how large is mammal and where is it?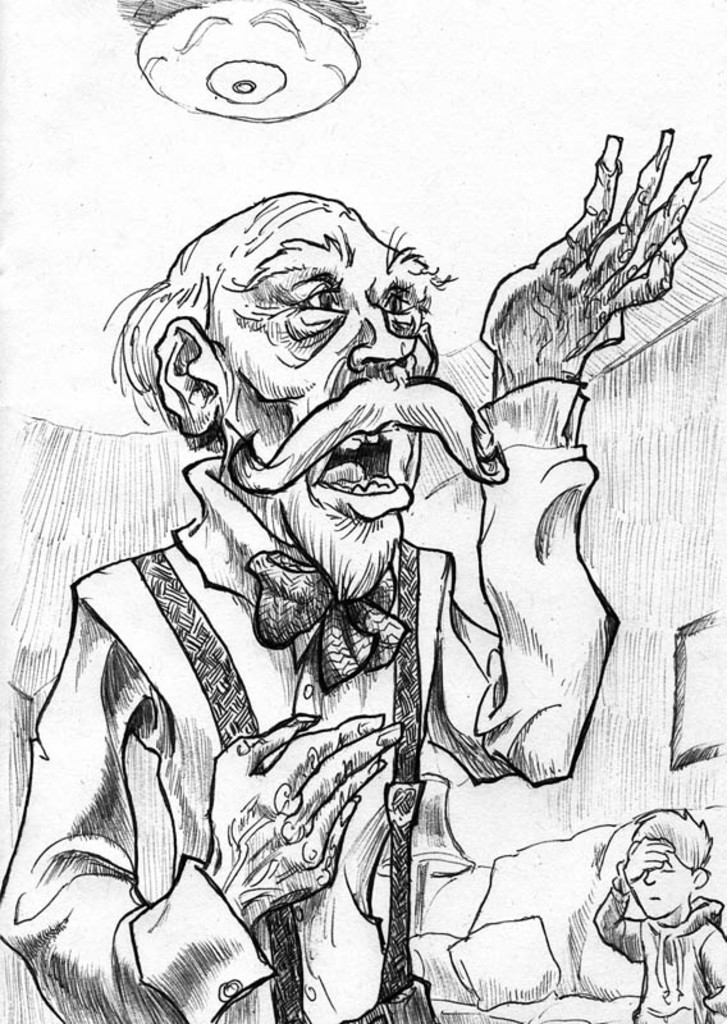
Bounding box: x1=0 y1=127 x2=708 y2=1023.
